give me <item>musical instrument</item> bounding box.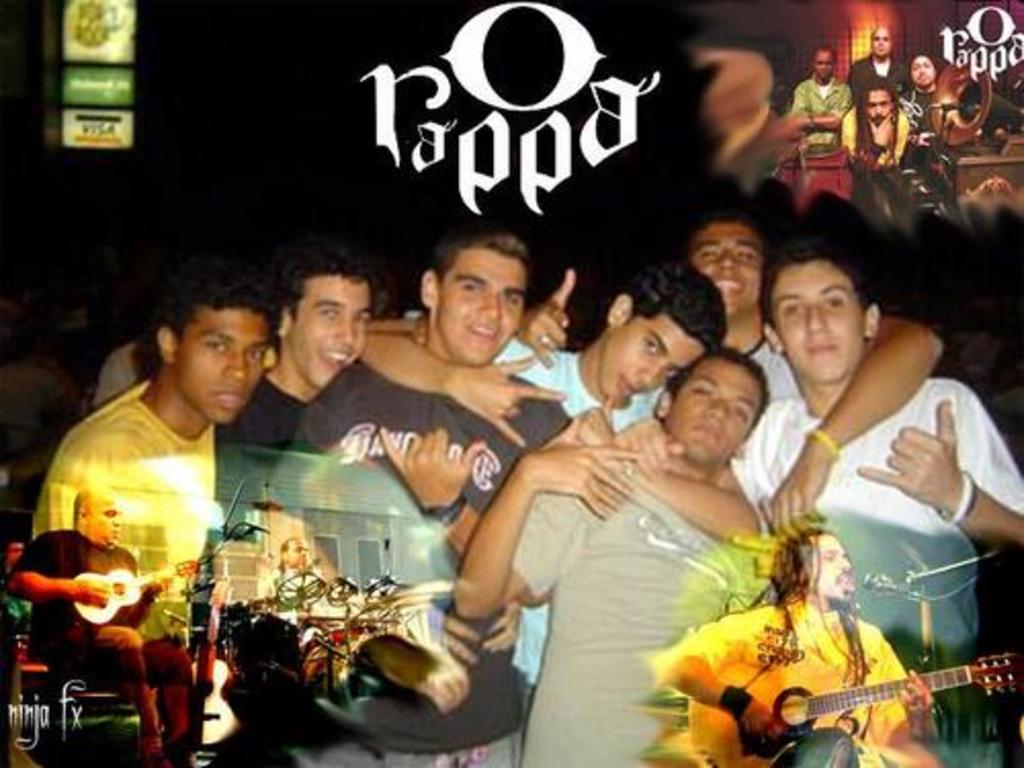
[180, 571, 240, 745].
